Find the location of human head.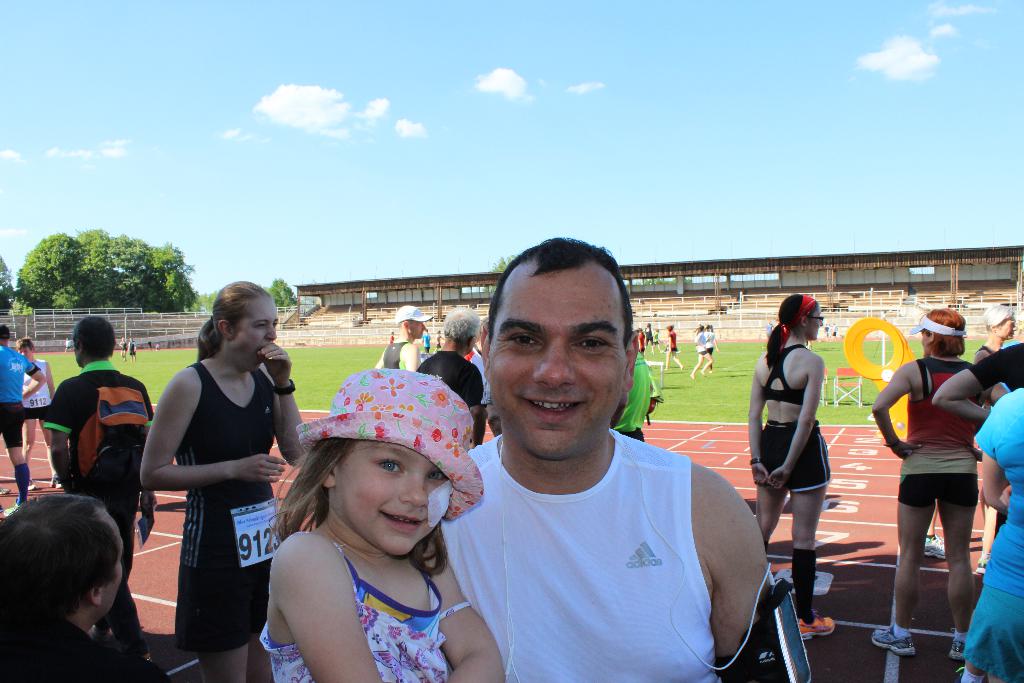
Location: x1=481, y1=232, x2=636, y2=456.
